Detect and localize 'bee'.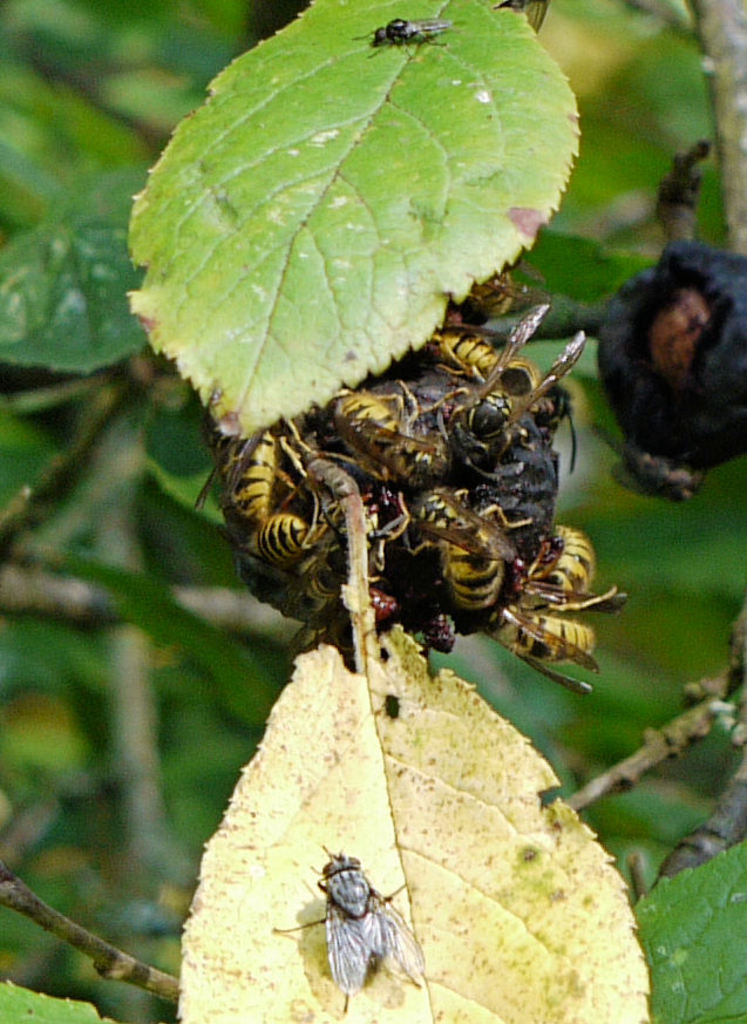
Localized at 219,426,278,535.
